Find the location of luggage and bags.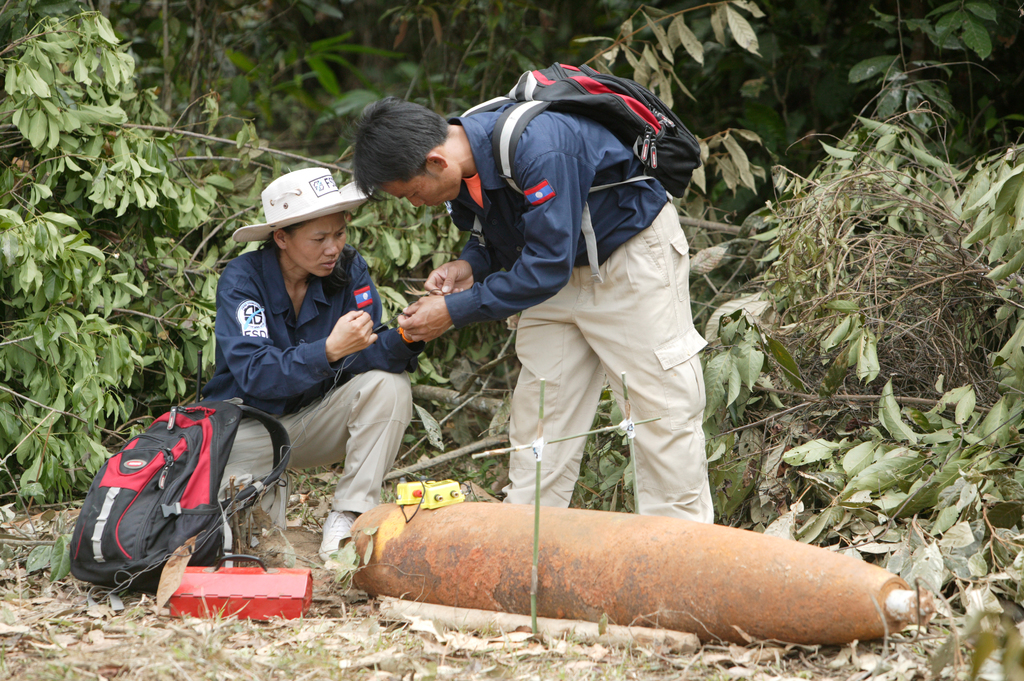
Location: x1=458 y1=59 x2=709 y2=301.
